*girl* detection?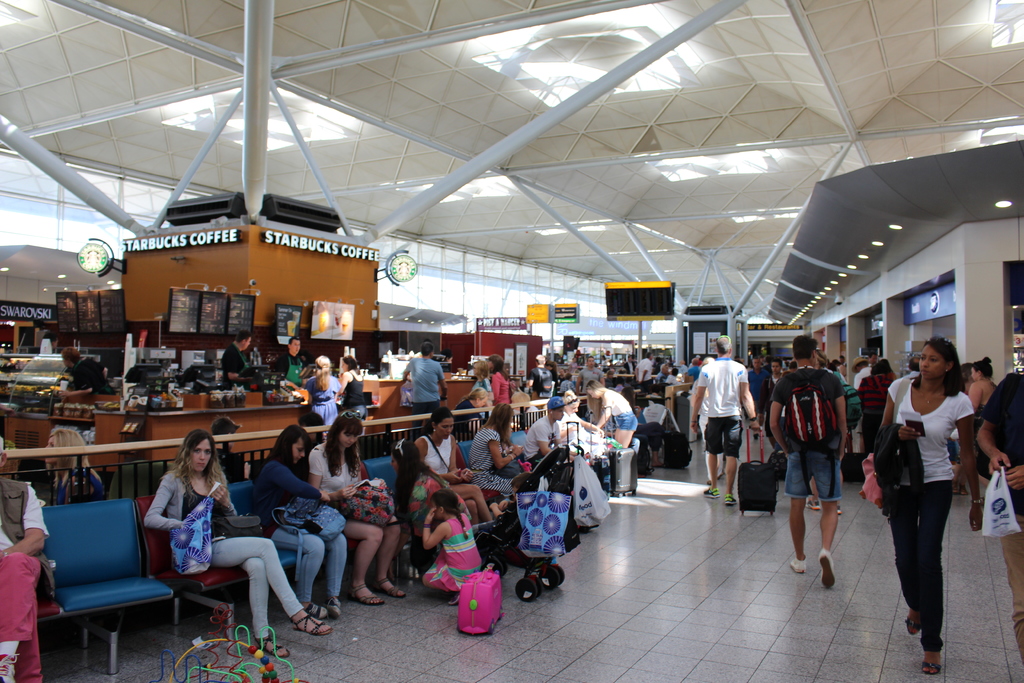
bbox=[492, 354, 511, 406]
